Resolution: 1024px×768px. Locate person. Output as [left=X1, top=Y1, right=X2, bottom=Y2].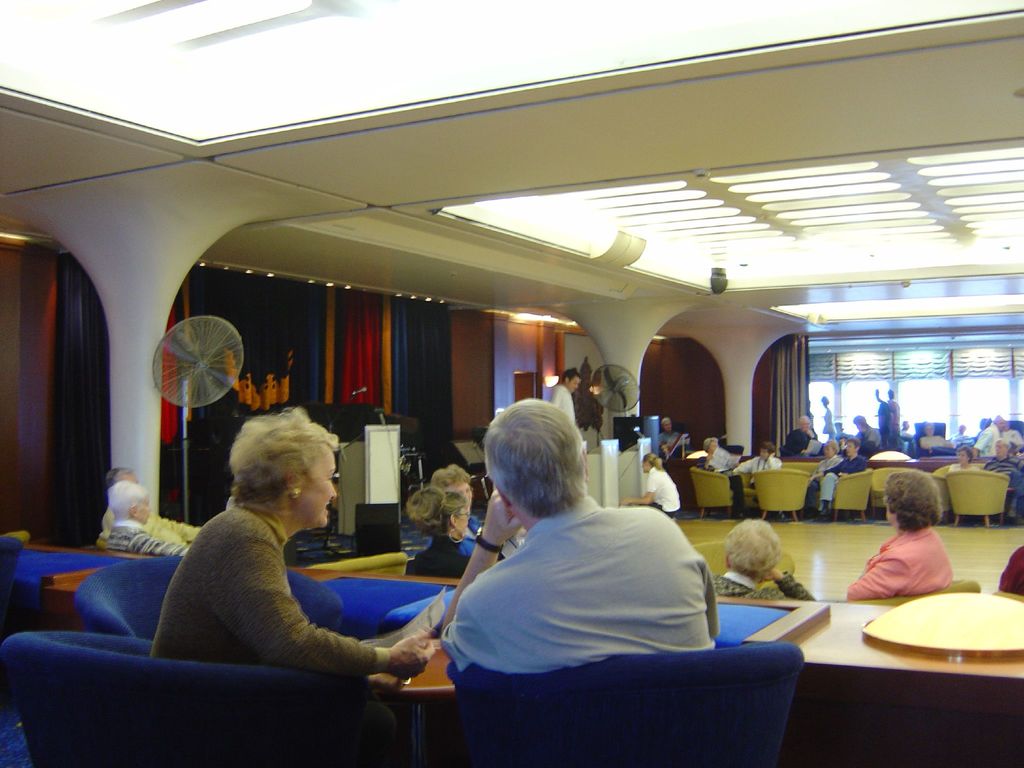
[left=431, top=463, right=492, bottom=573].
